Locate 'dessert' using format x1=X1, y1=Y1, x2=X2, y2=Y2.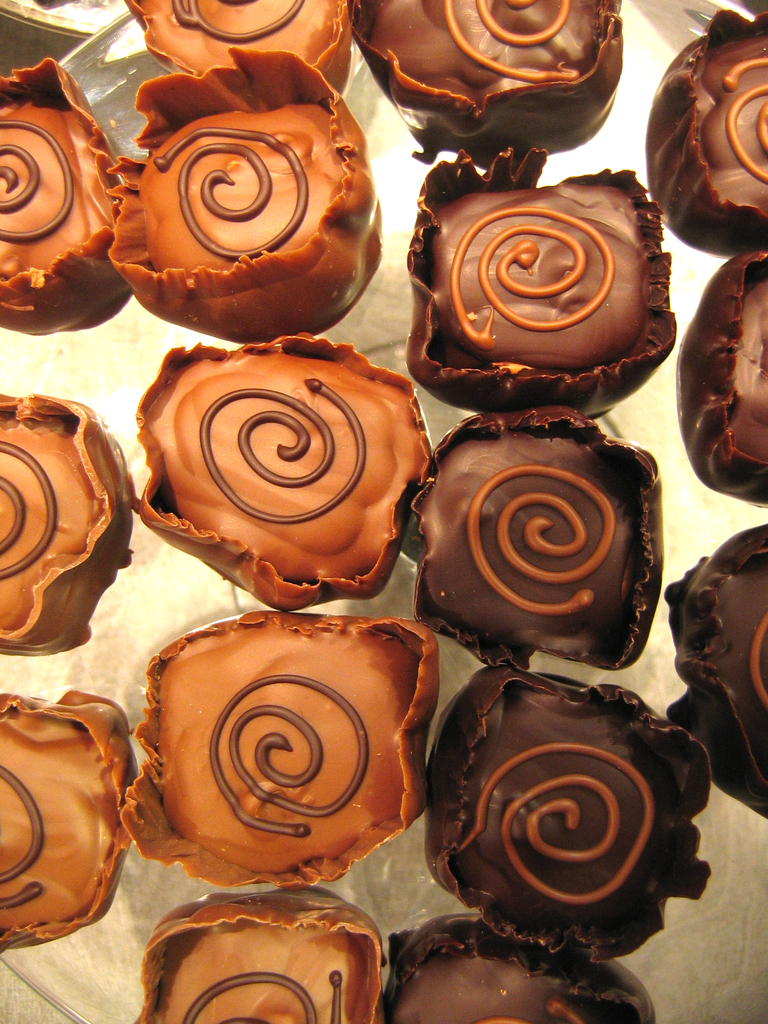
x1=423, y1=657, x2=726, y2=969.
